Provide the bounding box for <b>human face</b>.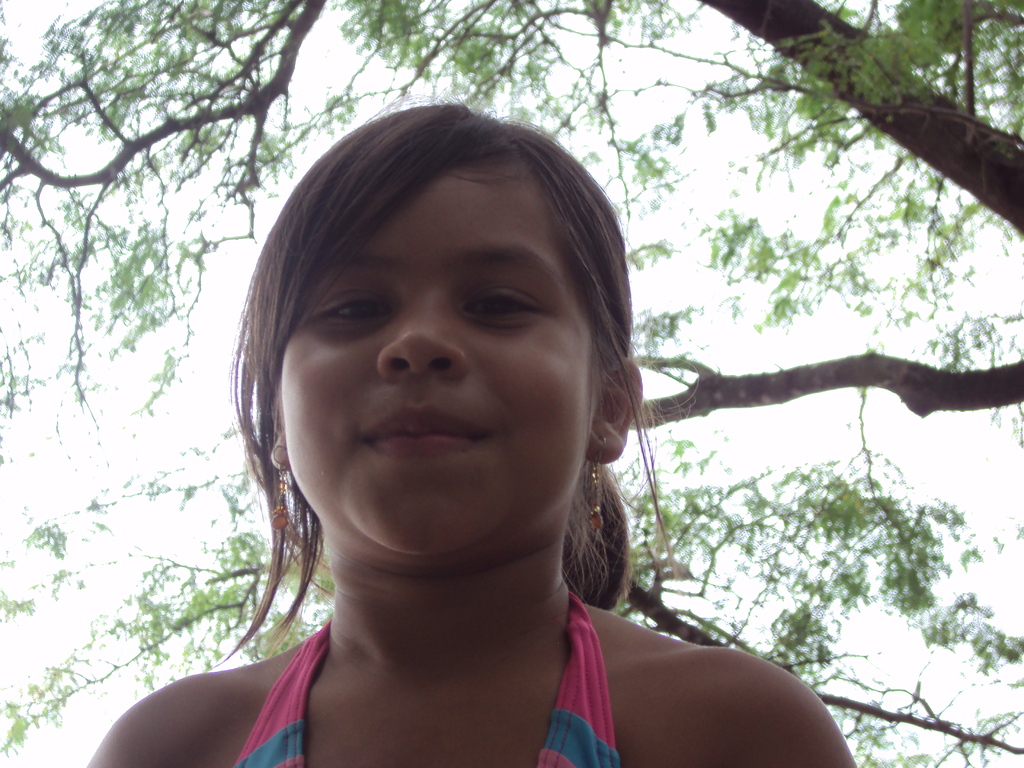
BBox(282, 171, 607, 550).
